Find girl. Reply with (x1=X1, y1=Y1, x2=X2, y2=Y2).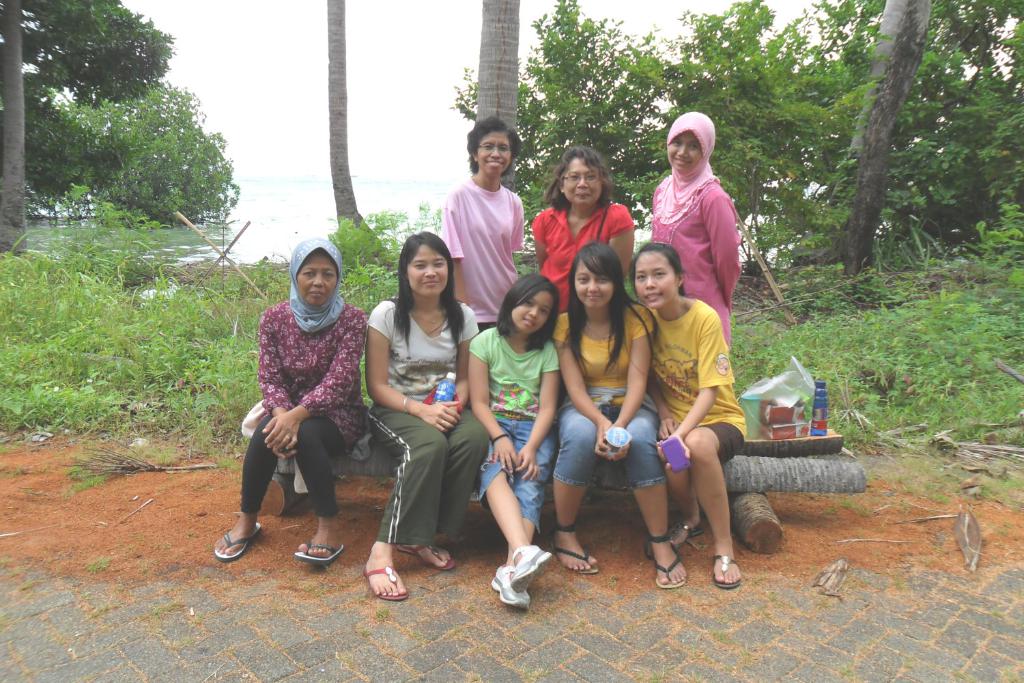
(x1=362, y1=232, x2=493, y2=602).
